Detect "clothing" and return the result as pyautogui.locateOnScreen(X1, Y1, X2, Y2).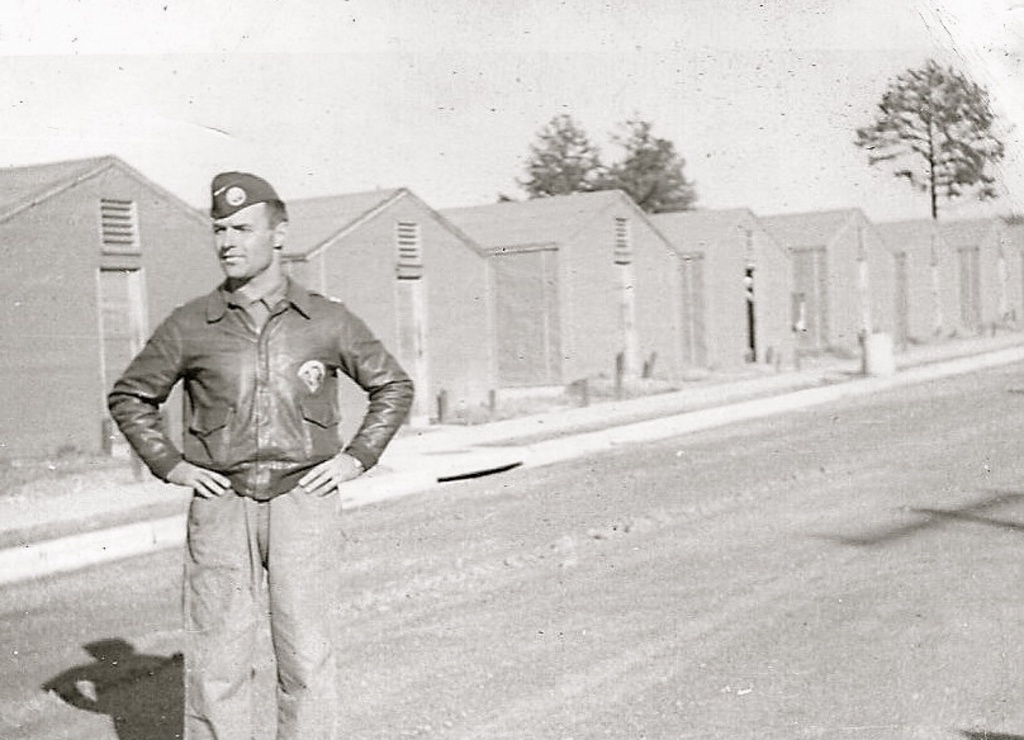
pyautogui.locateOnScreen(109, 215, 393, 673).
